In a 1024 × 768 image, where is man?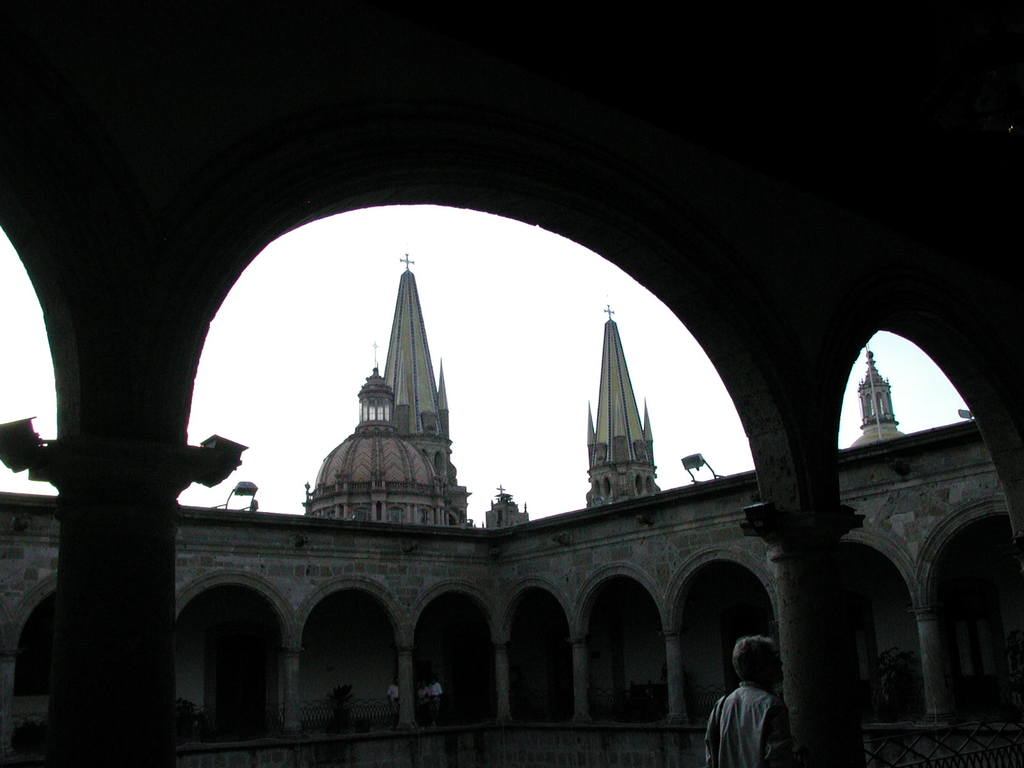
locate(385, 676, 401, 730).
